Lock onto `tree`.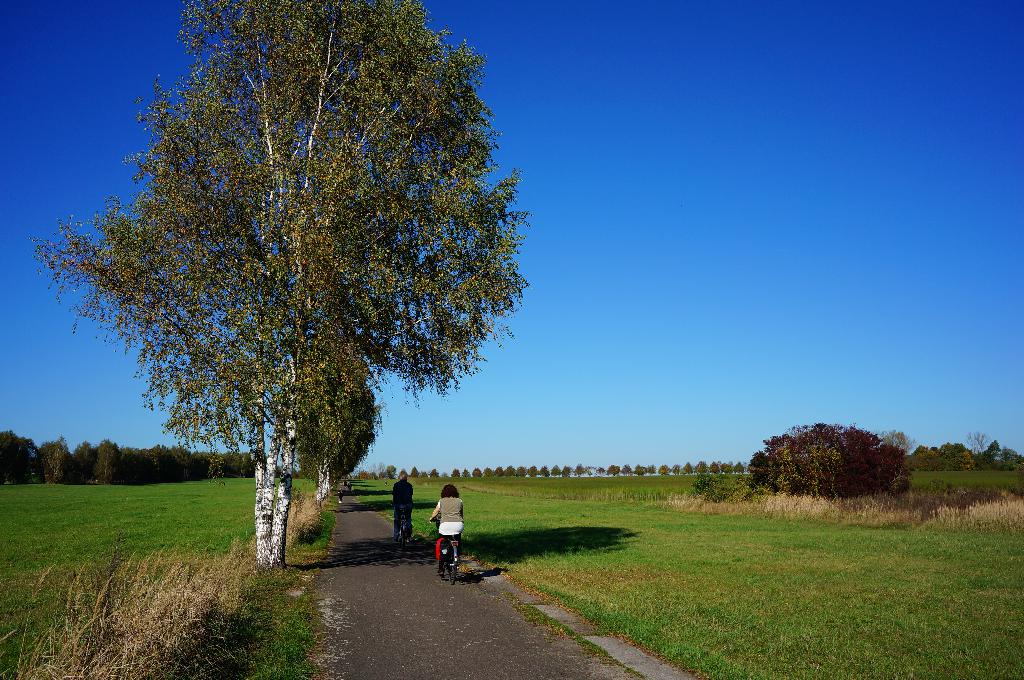
Locked: [550, 463, 561, 475].
